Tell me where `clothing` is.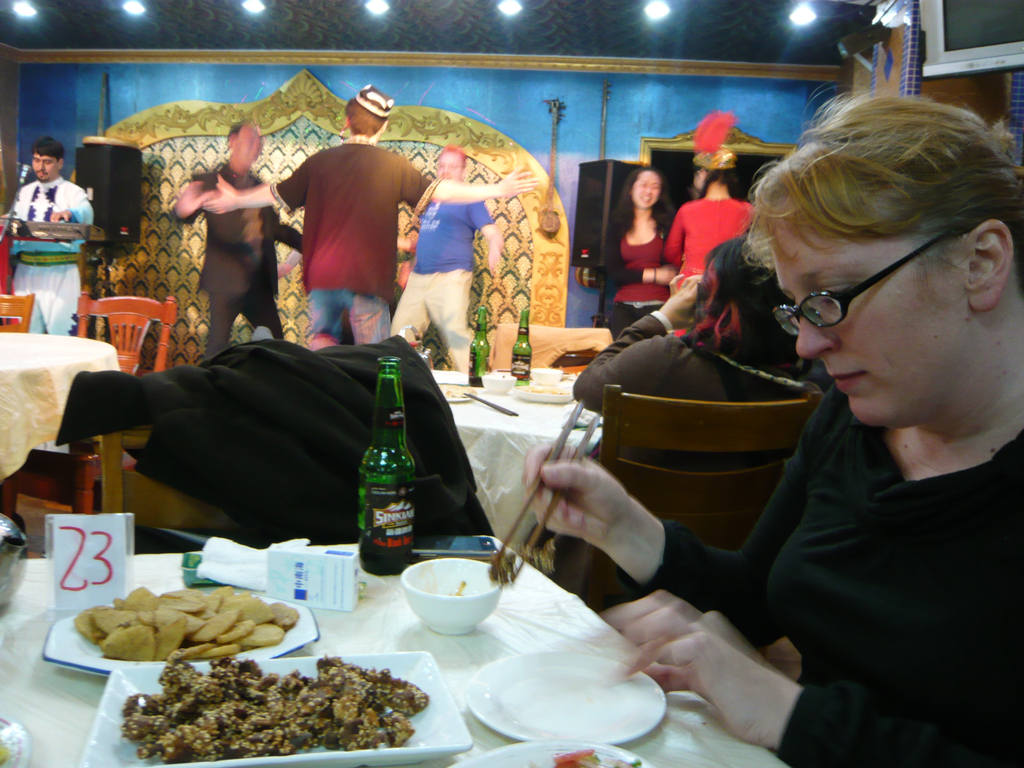
`clothing` is at (662,202,755,307).
